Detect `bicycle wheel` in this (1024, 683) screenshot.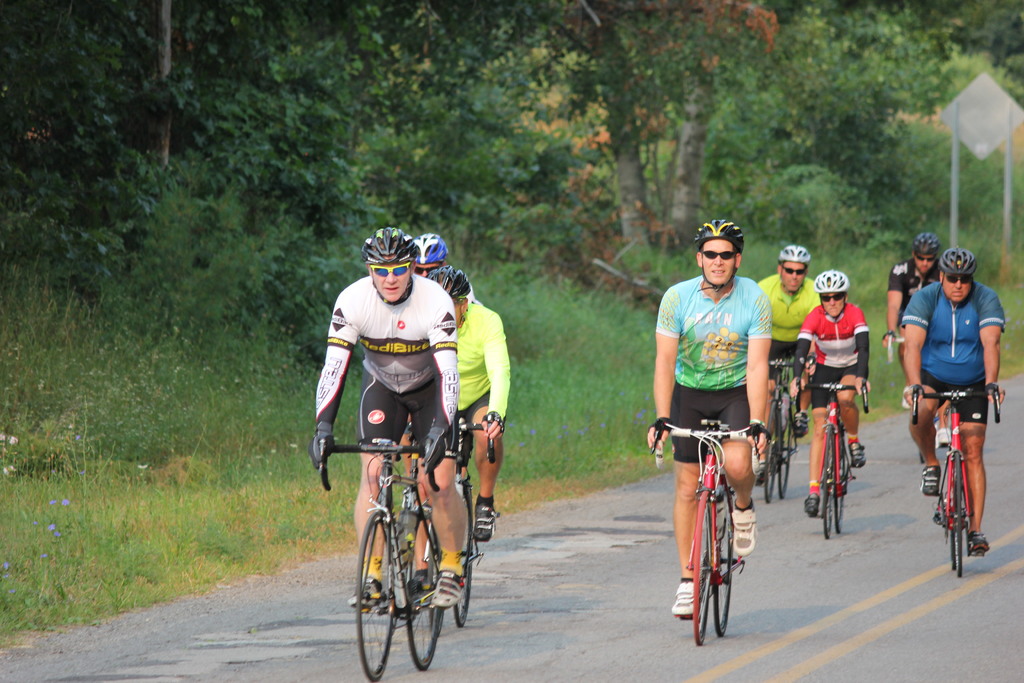
Detection: [left=819, top=432, right=832, bottom=537].
